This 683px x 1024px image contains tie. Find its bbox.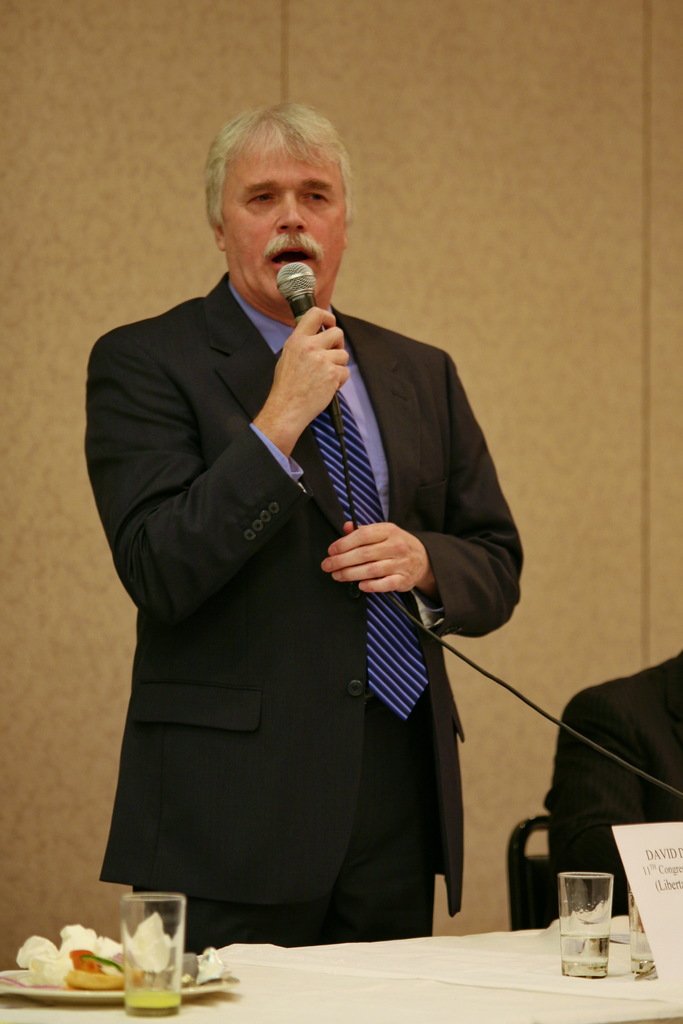
(left=296, top=328, right=434, bottom=723).
